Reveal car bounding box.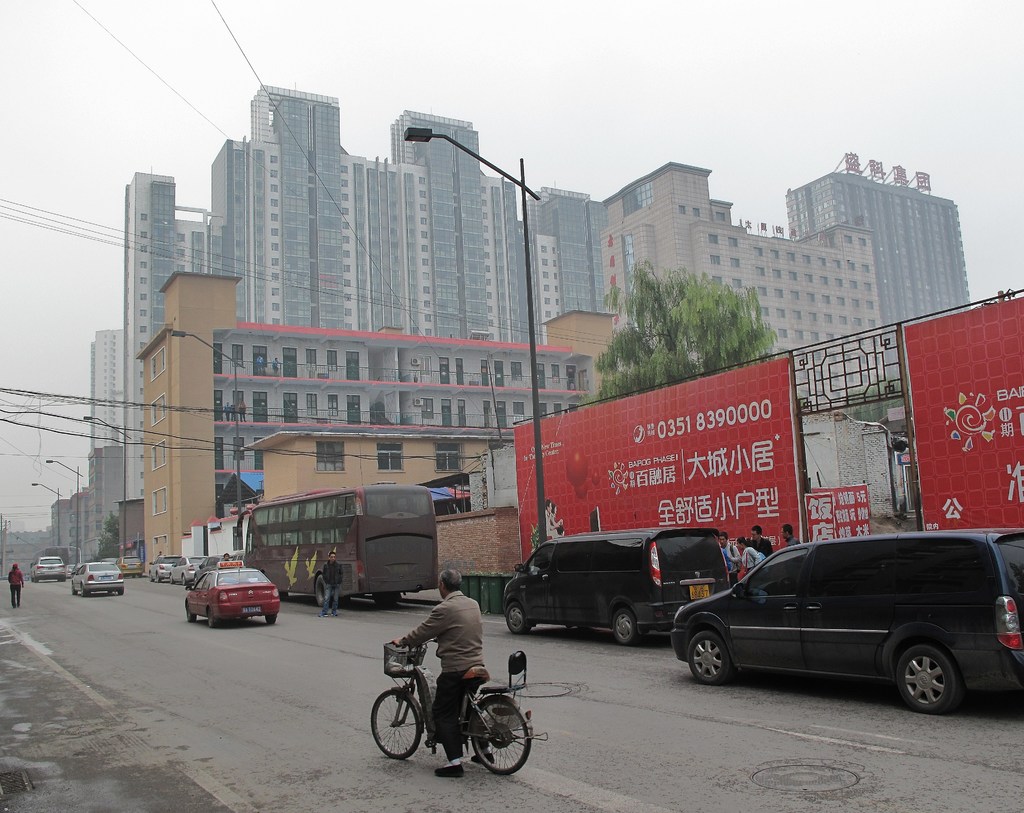
Revealed: [x1=149, y1=555, x2=180, y2=583].
